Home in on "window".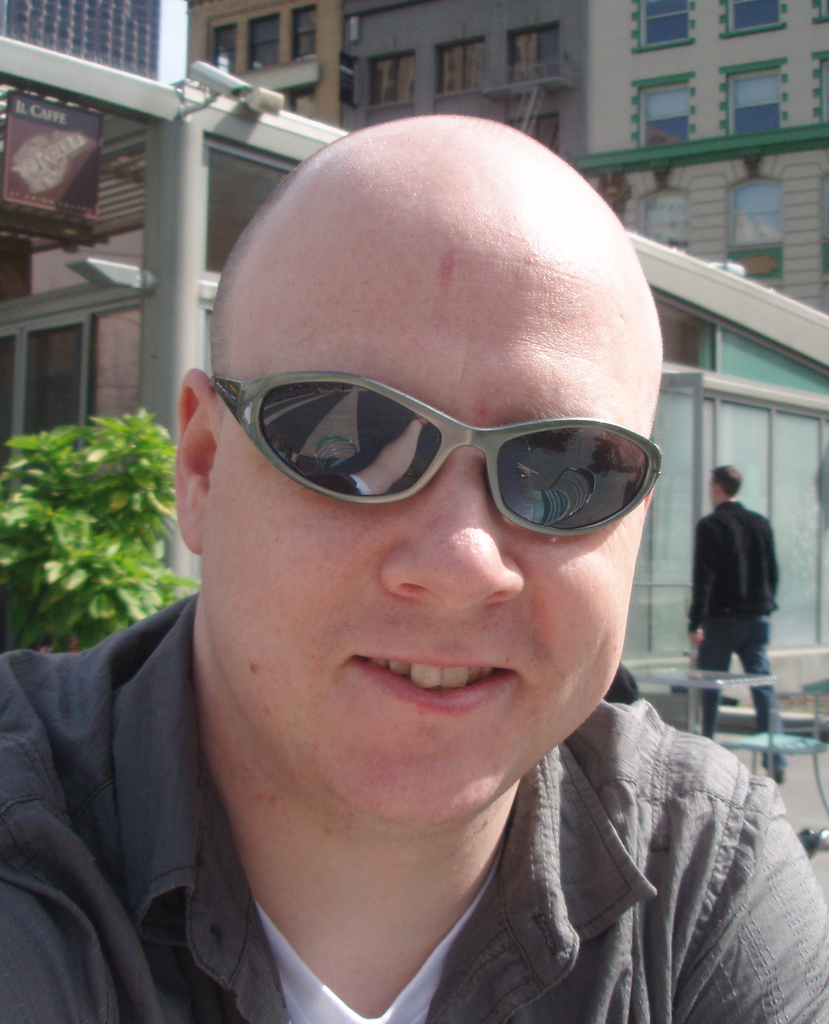
Homed in at [left=247, top=12, right=282, bottom=76].
